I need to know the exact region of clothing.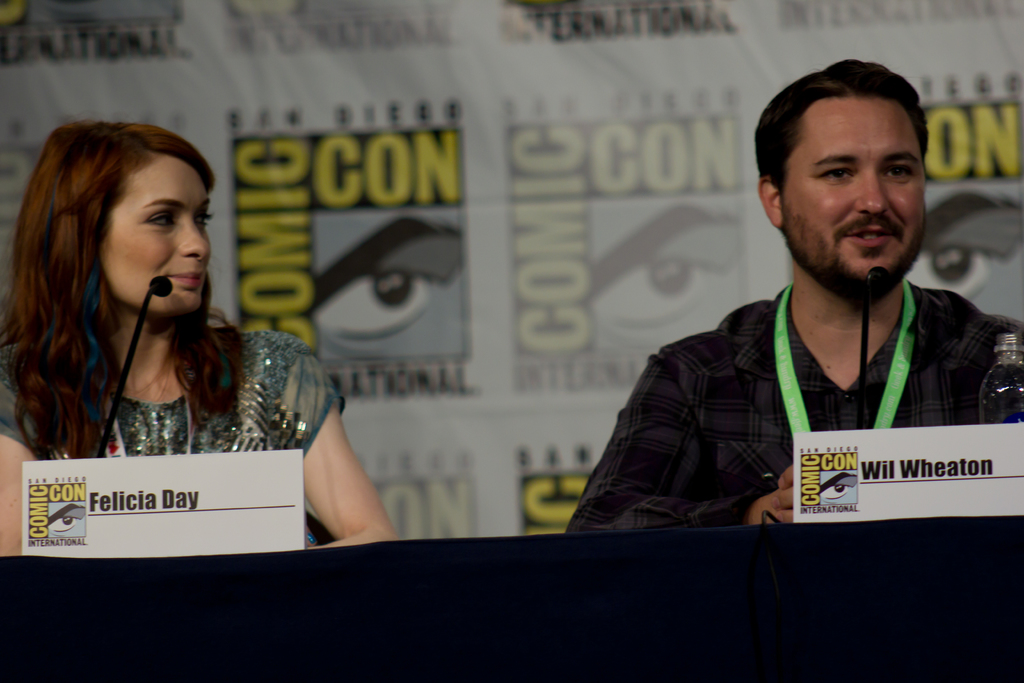
Region: <region>0, 326, 346, 547</region>.
